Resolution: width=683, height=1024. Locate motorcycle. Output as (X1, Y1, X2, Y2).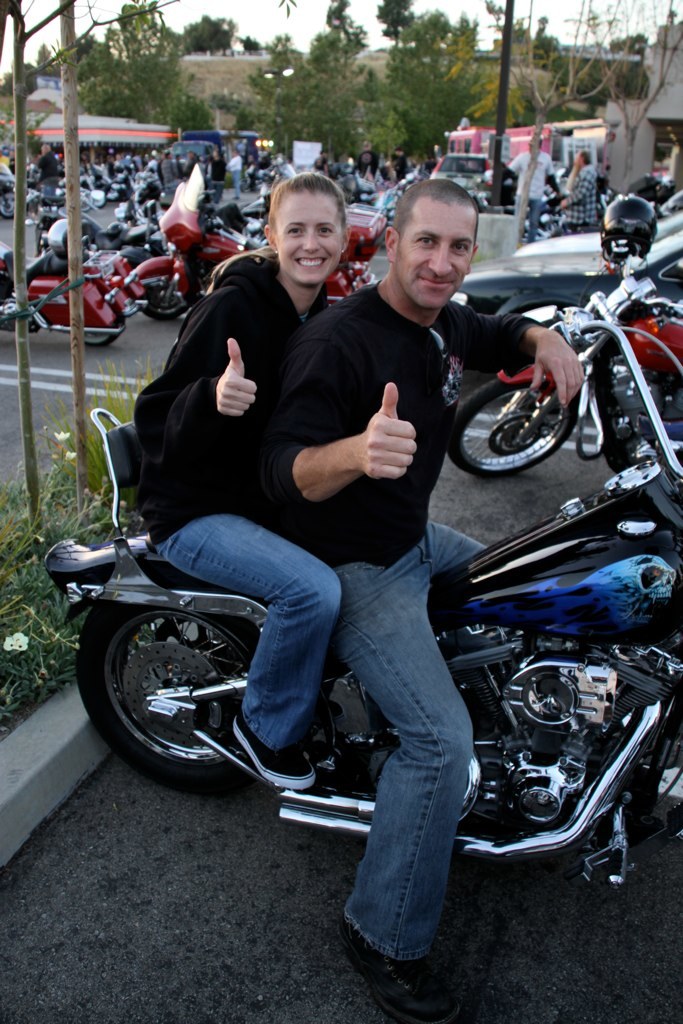
(129, 156, 383, 317).
